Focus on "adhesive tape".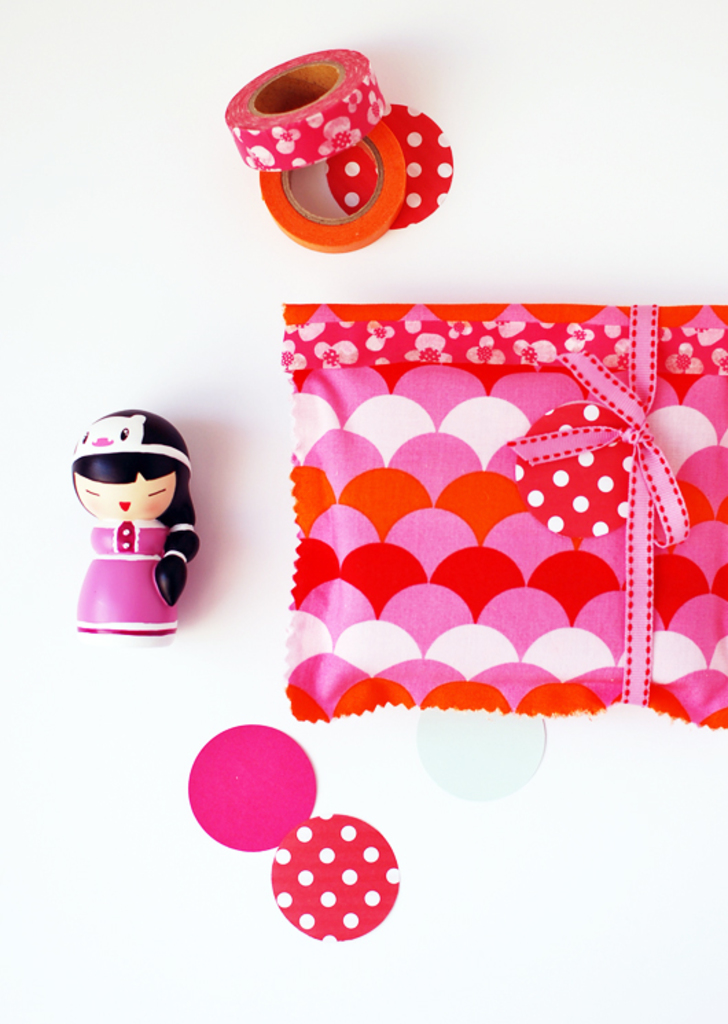
Focused at [214, 41, 391, 162].
